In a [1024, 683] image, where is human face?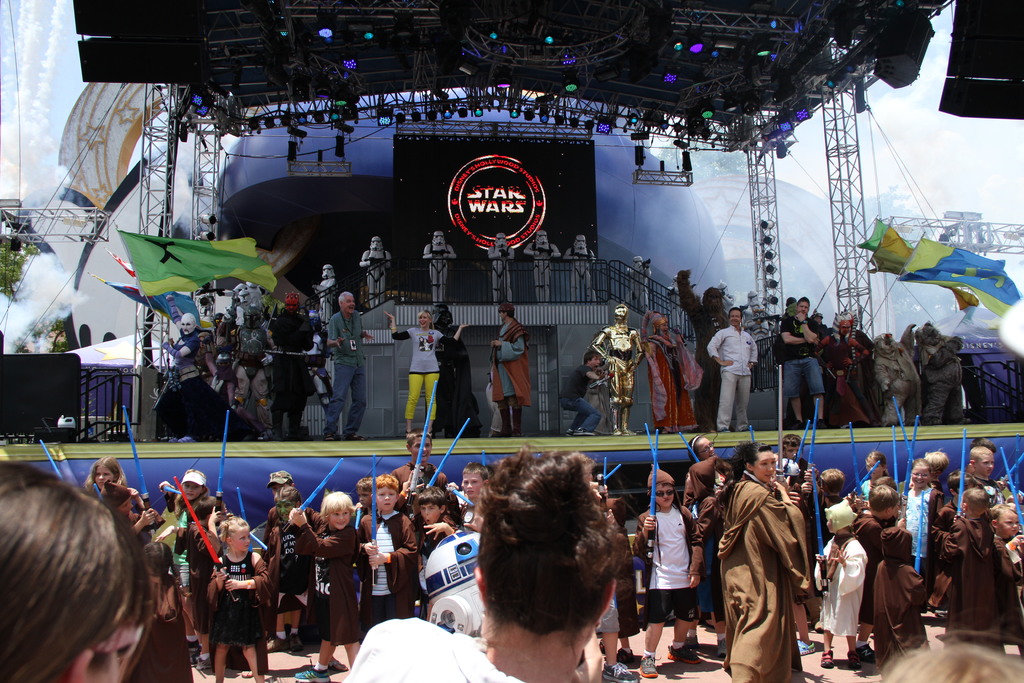
{"left": 785, "top": 446, "right": 798, "bottom": 459}.
